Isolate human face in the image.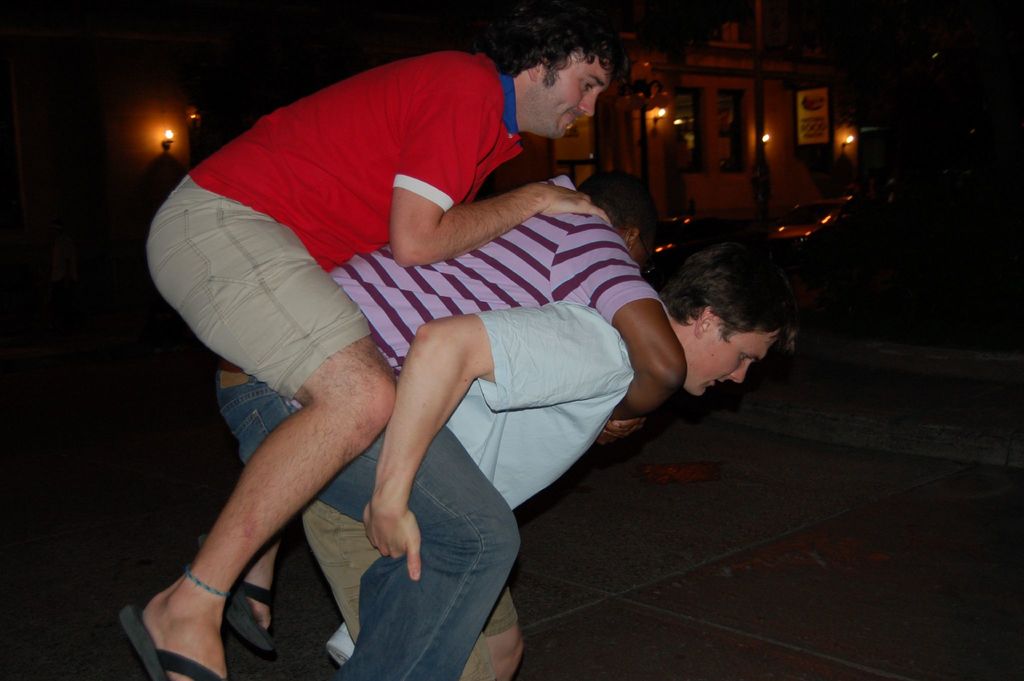
Isolated region: {"left": 541, "top": 63, "right": 613, "bottom": 137}.
